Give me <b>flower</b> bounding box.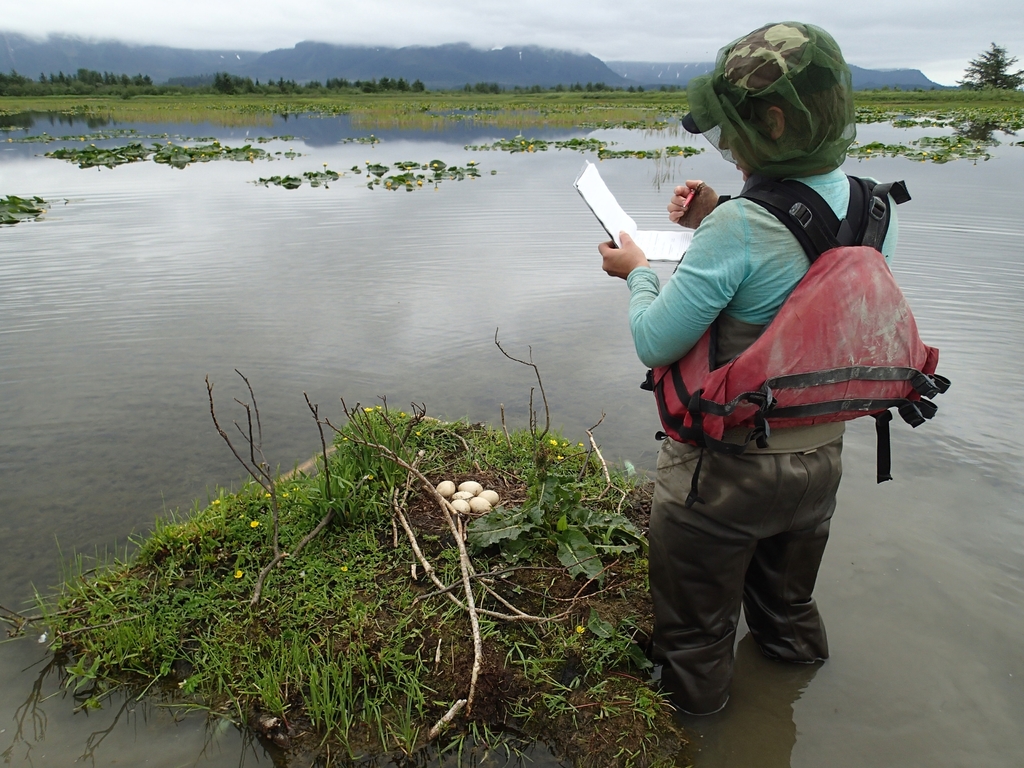
265,491,274,498.
